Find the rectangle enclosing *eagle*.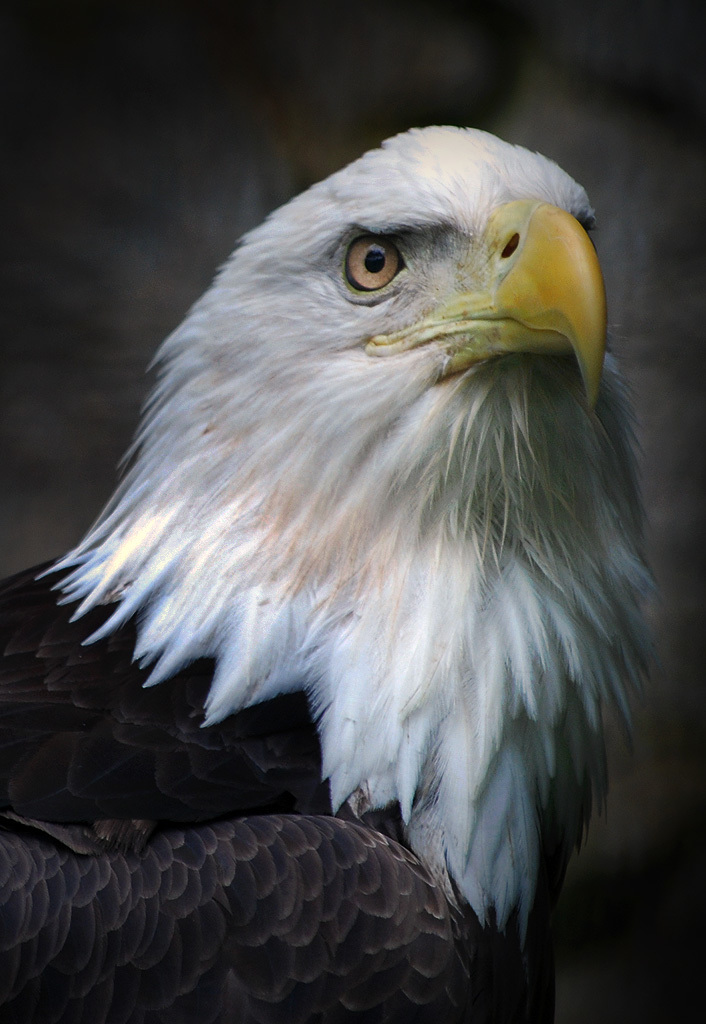
bbox(0, 124, 666, 1023).
